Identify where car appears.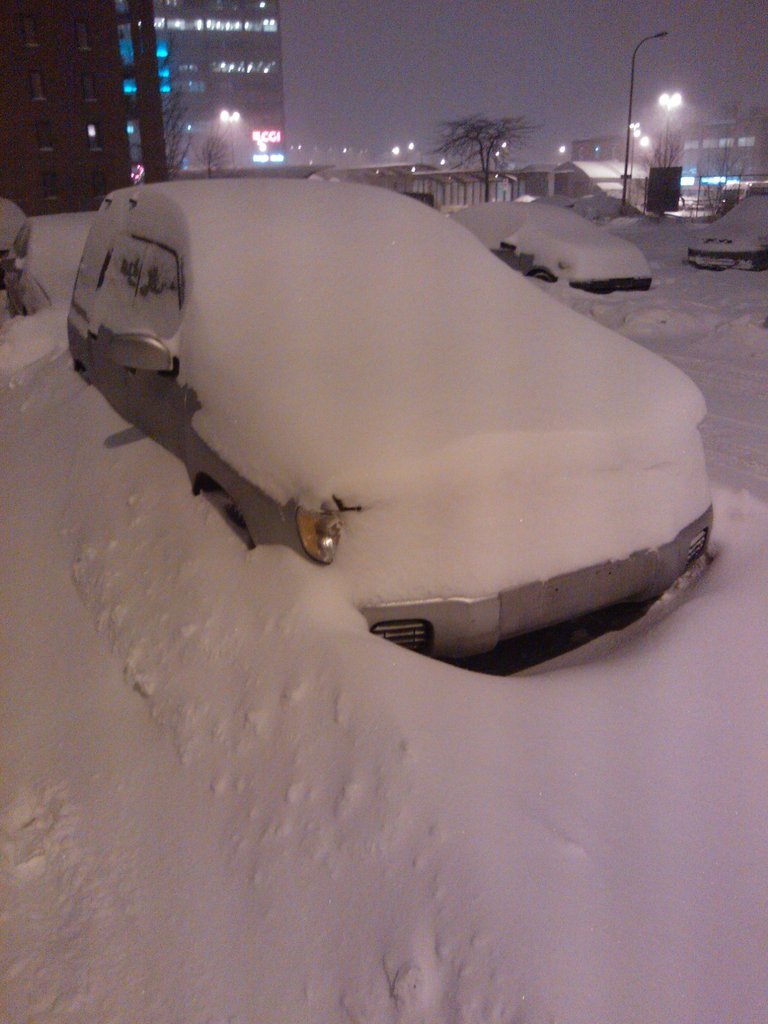
Appears at bbox=[687, 186, 767, 273].
